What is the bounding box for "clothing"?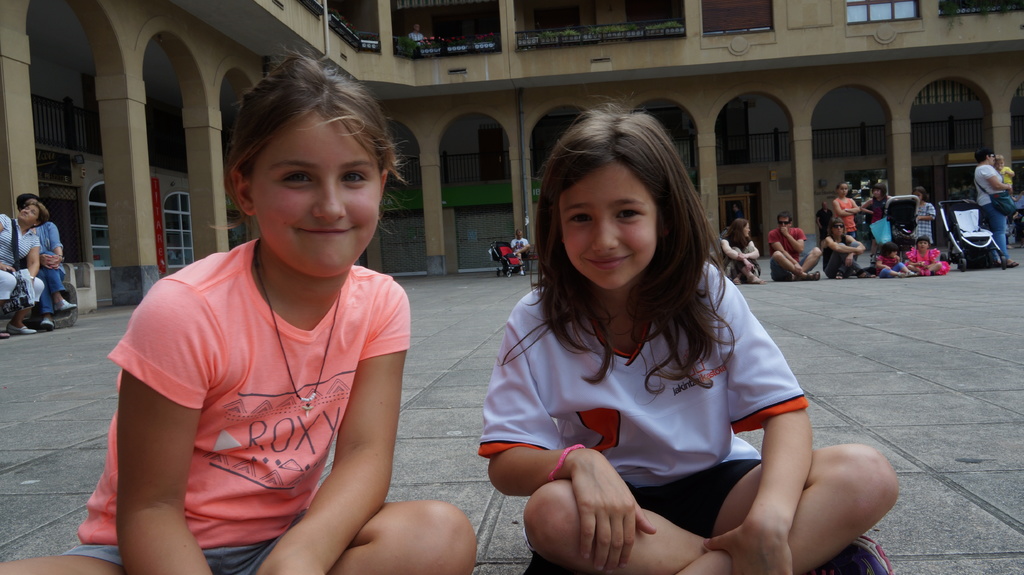
{"x1": 513, "y1": 237, "x2": 528, "y2": 258}.
